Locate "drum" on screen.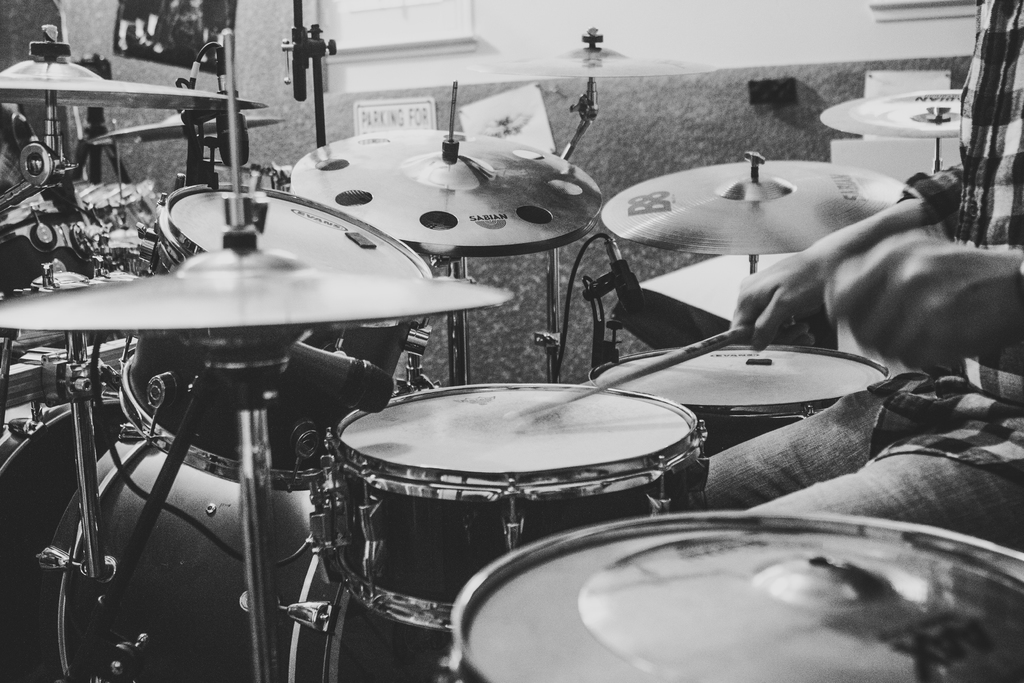
On screen at 307 383 714 630.
